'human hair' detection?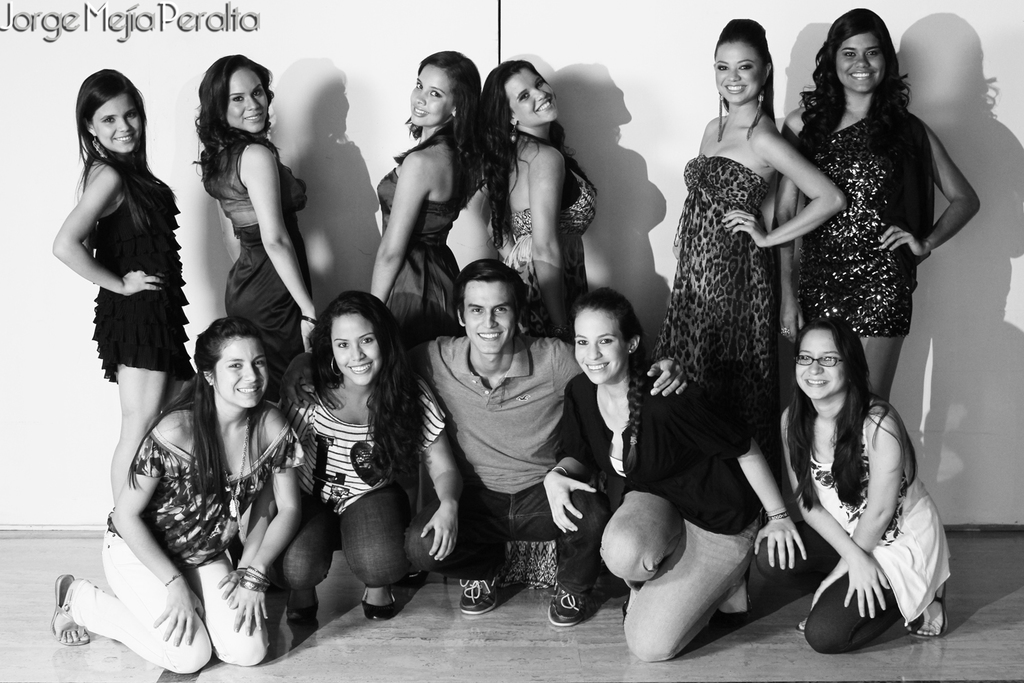
[x1=126, y1=316, x2=267, y2=509]
